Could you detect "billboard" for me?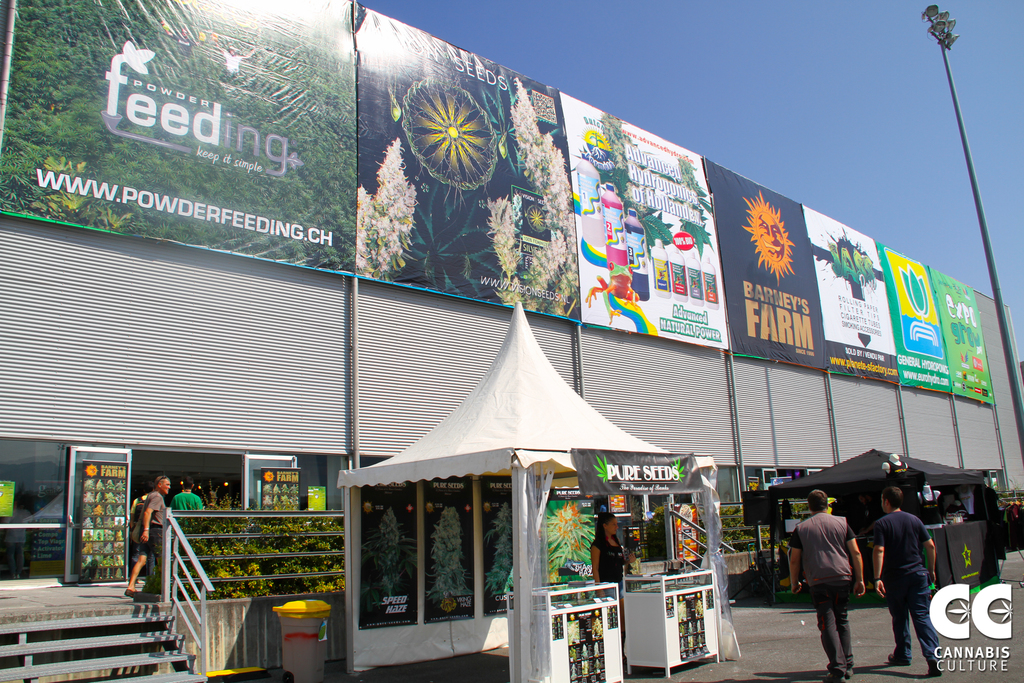
Detection result: crop(801, 210, 898, 381).
